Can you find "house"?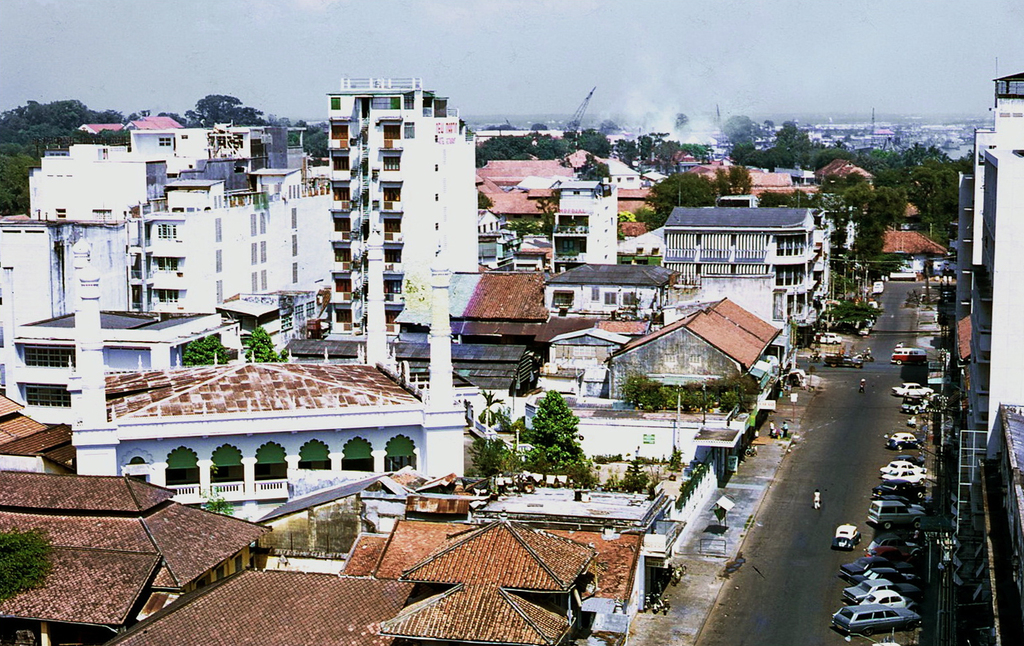
Yes, bounding box: bbox=[549, 264, 681, 310].
